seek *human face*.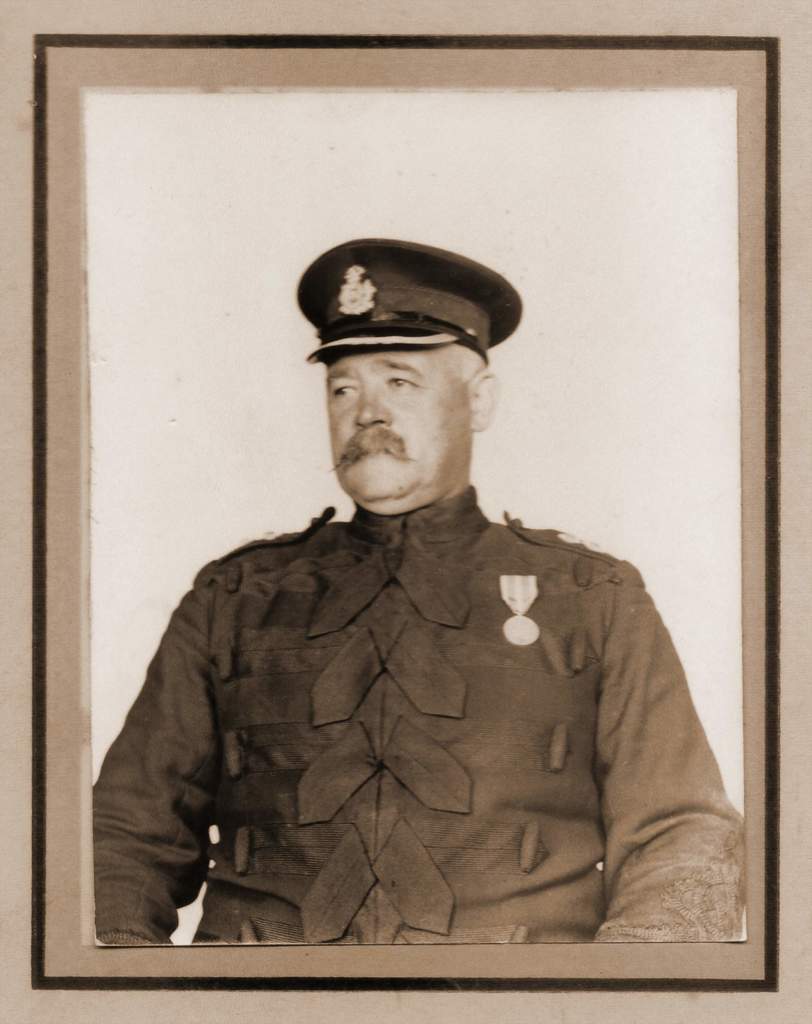
bbox(320, 351, 473, 506).
